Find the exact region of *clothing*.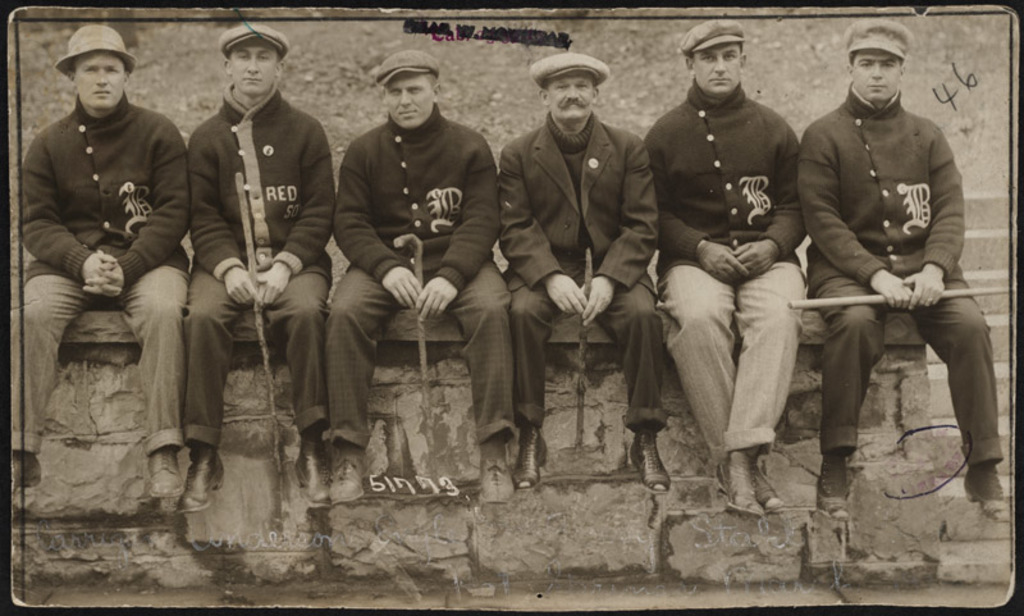
Exact region: 186 90 329 437.
